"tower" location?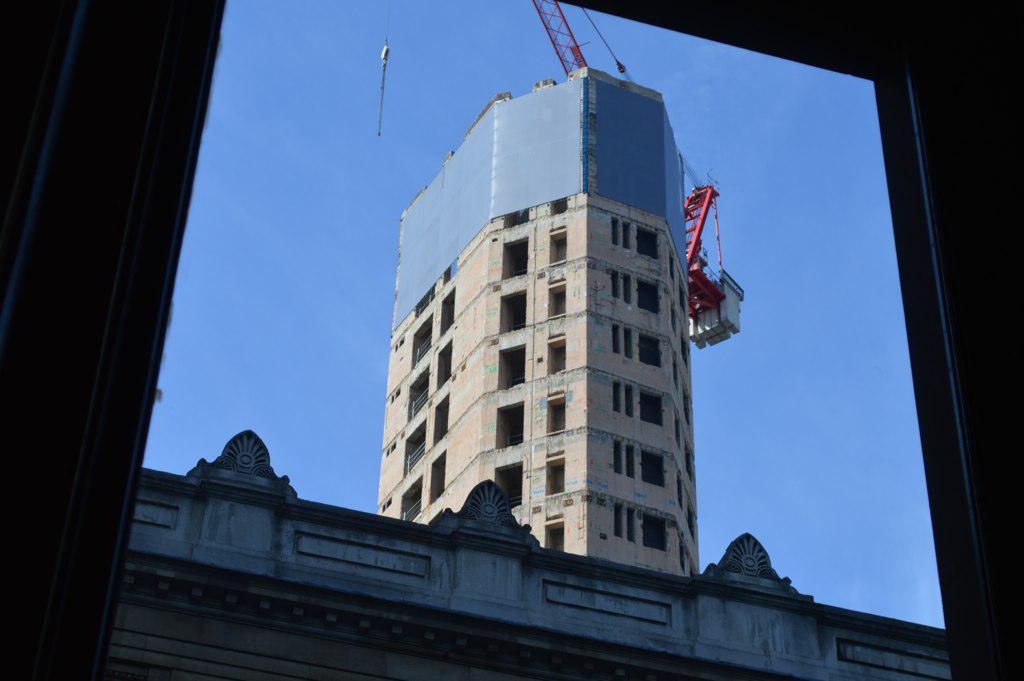
[375,68,694,578]
